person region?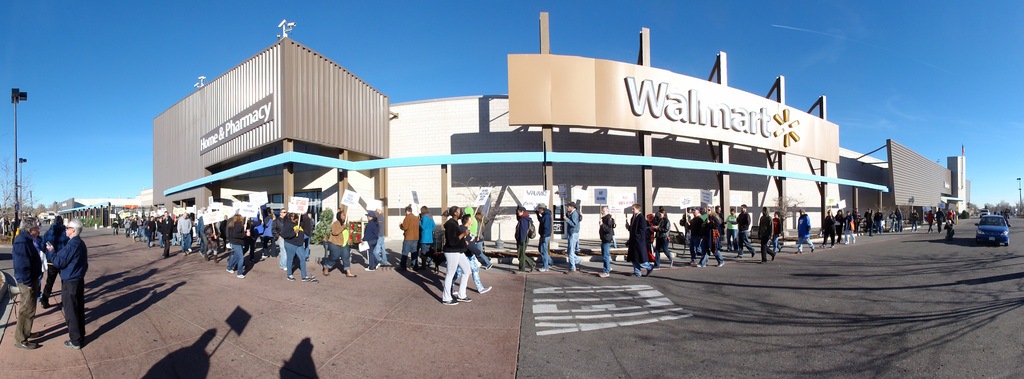
421:211:447:280
